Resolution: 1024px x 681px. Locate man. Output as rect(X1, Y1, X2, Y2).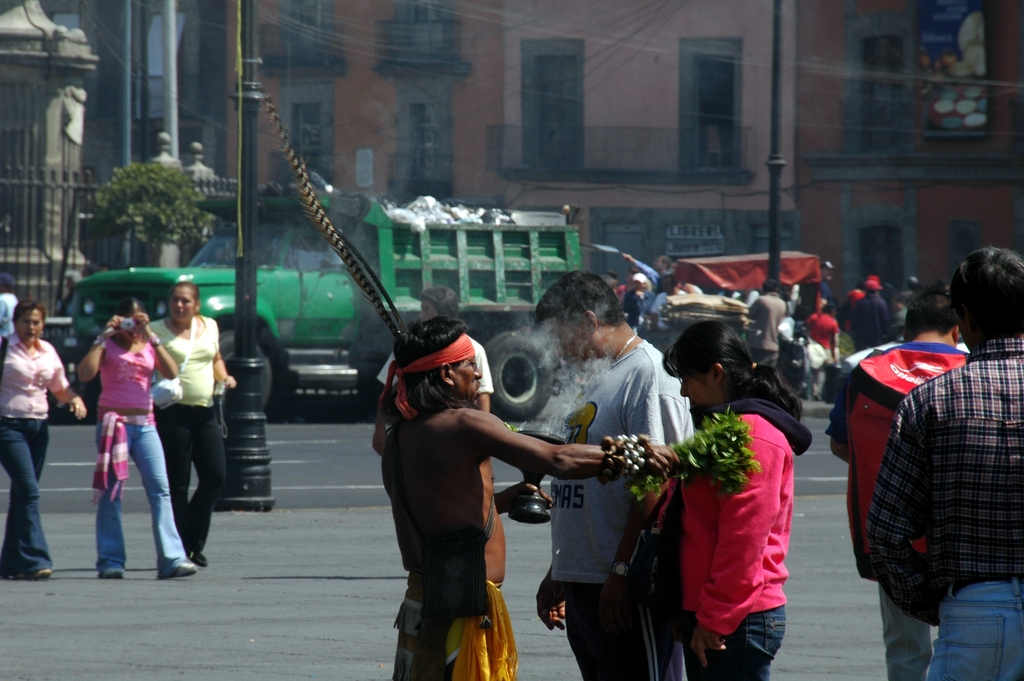
rect(531, 269, 680, 680).
